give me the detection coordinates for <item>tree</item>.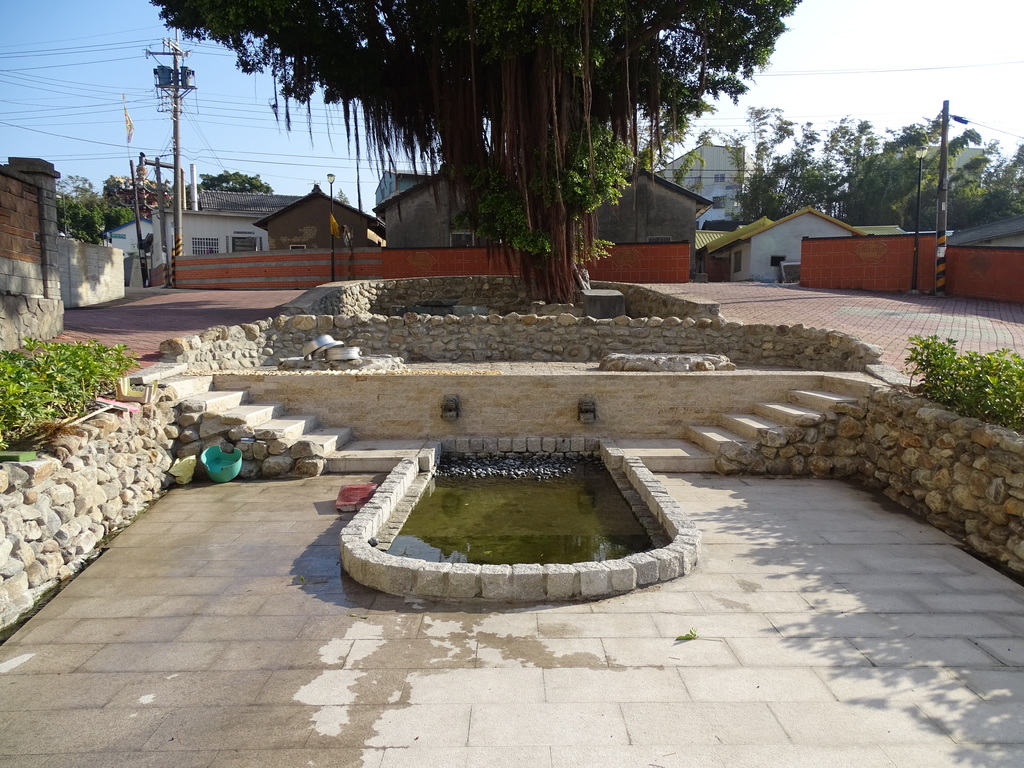
select_region(332, 188, 358, 209).
